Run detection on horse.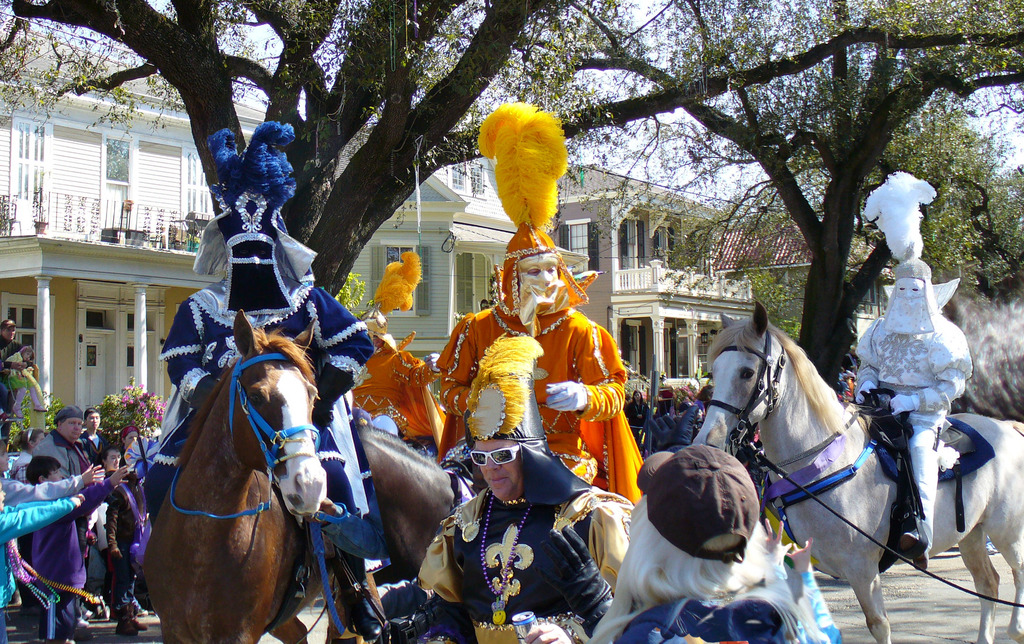
Result: {"x1": 330, "y1": 414, "x2": 481, "y2": 643}.
